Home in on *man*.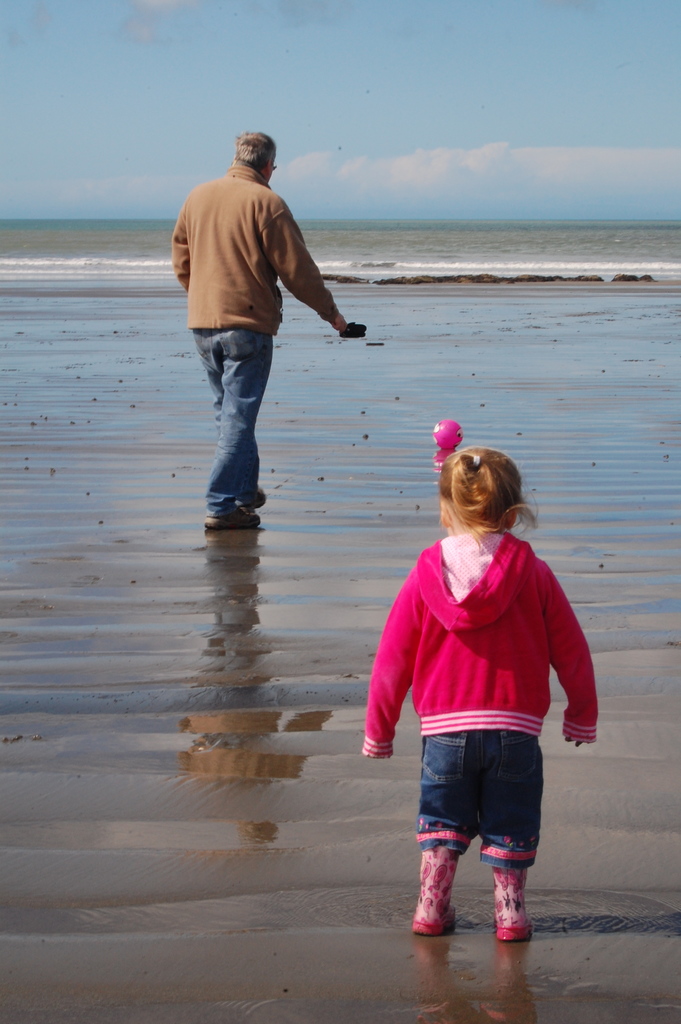
Homed in at [176,131,356,529].
